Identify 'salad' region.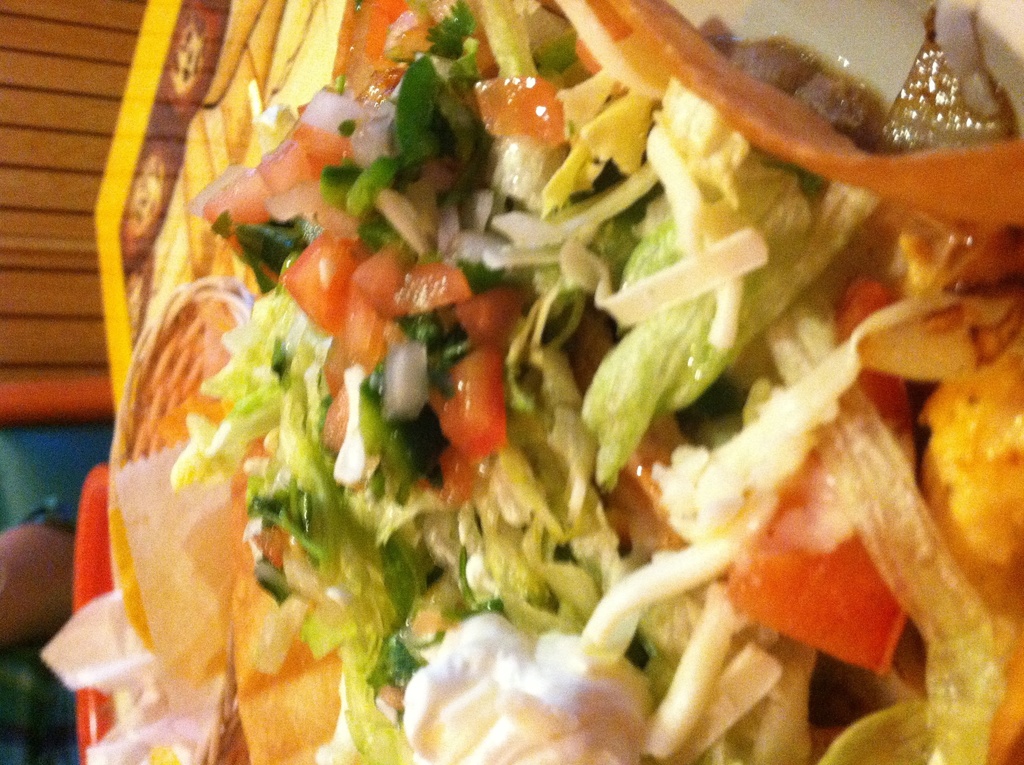
Region: left=35, top=0, right=1023, bottom=764.
